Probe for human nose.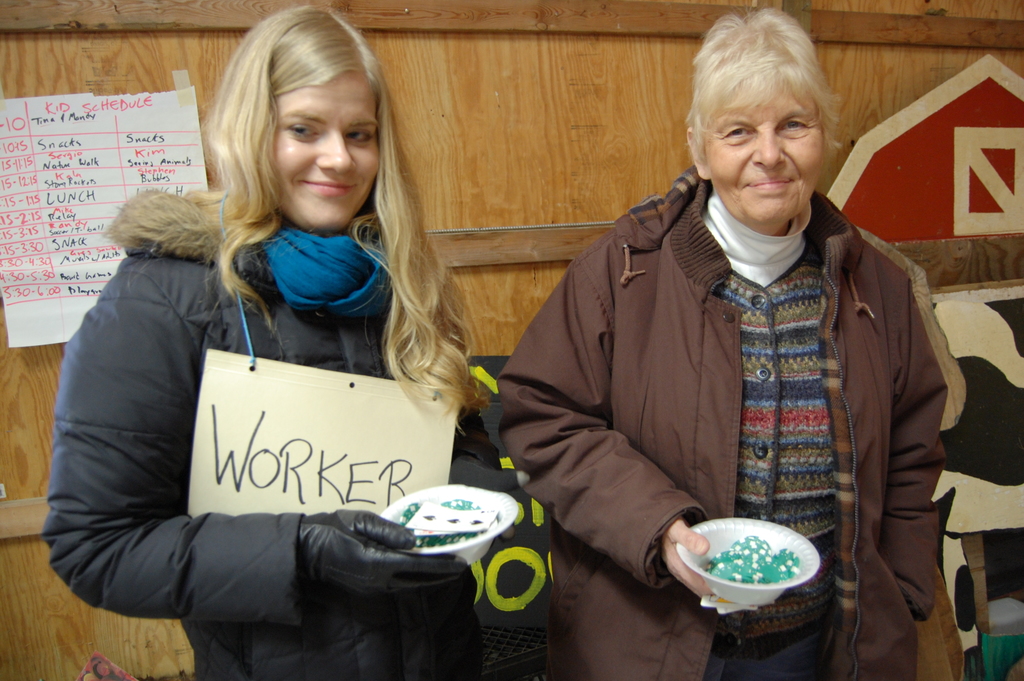
Probe result: 754, 127, 788, 169.
